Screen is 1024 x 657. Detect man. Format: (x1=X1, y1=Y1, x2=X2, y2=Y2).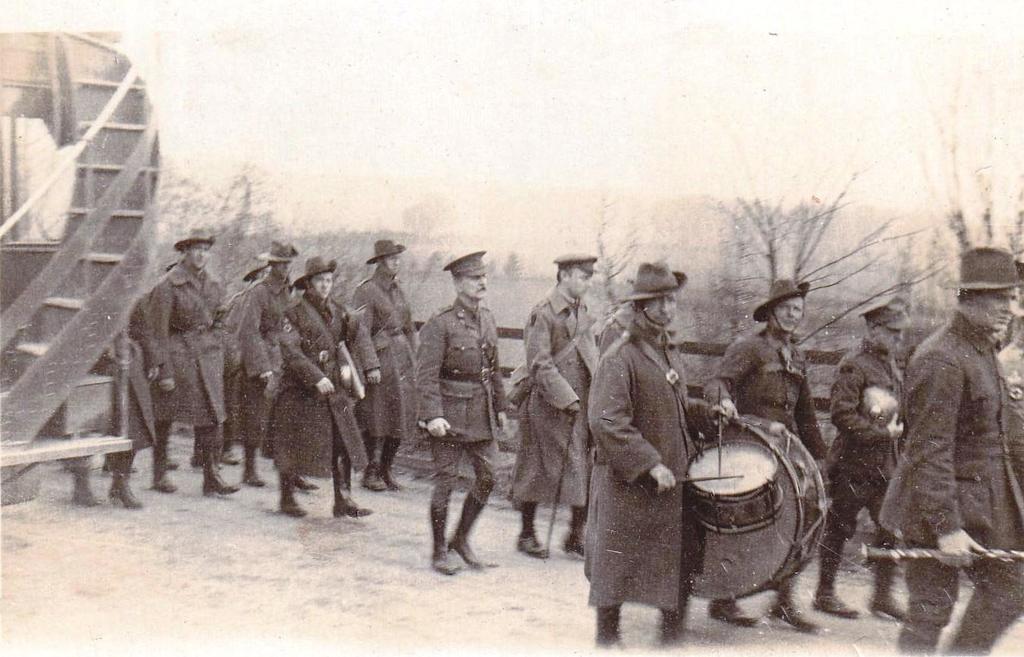
(x1=511, y1=251, x2=600, y2=563).
